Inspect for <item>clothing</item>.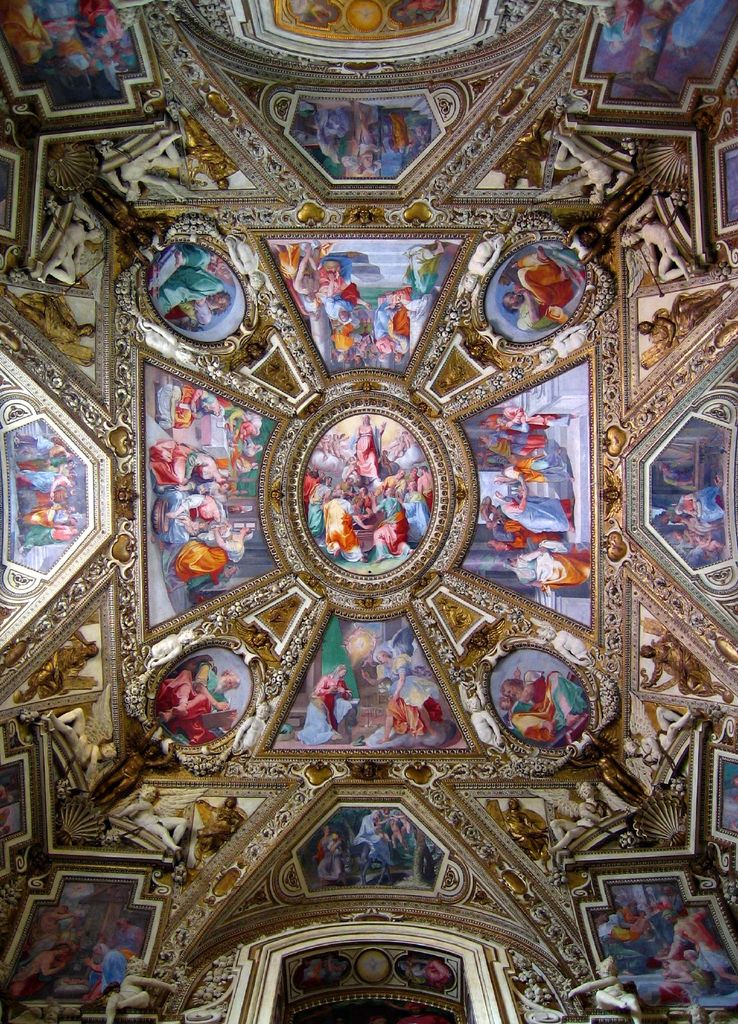
Inspection: <region>16, 429, 55, 456</region>.
